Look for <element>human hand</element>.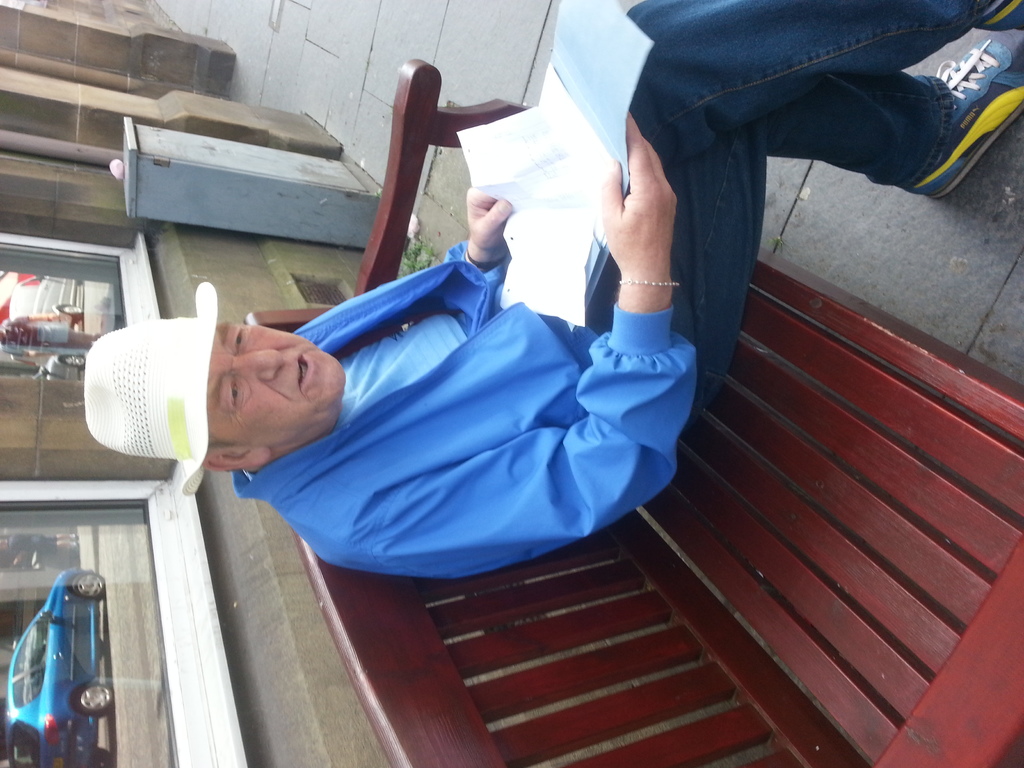
Found: (462, 187, 516, 255).
